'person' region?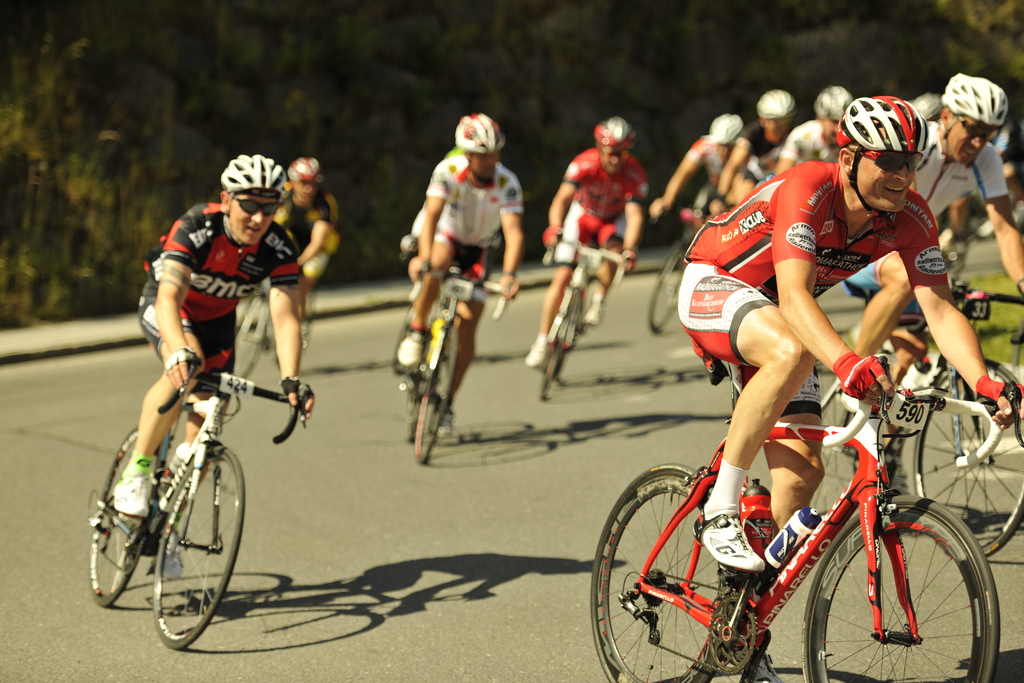
bbox=[545, 114, 632, 361]
